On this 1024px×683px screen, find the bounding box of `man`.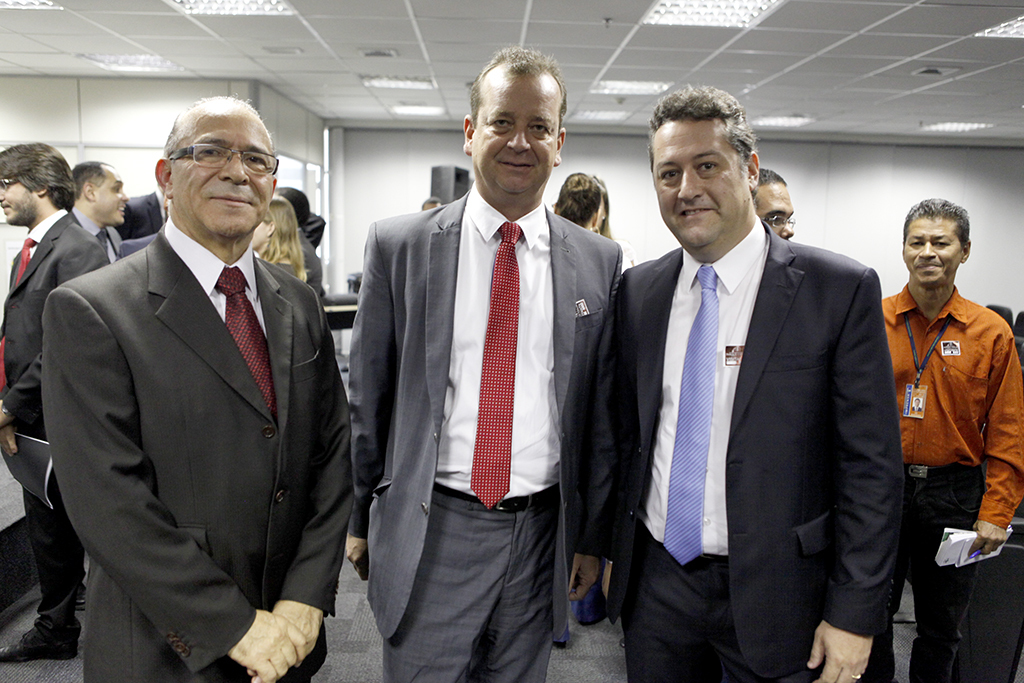
Bounding box: x1=38, y1=91, x2=356, y2=682.
